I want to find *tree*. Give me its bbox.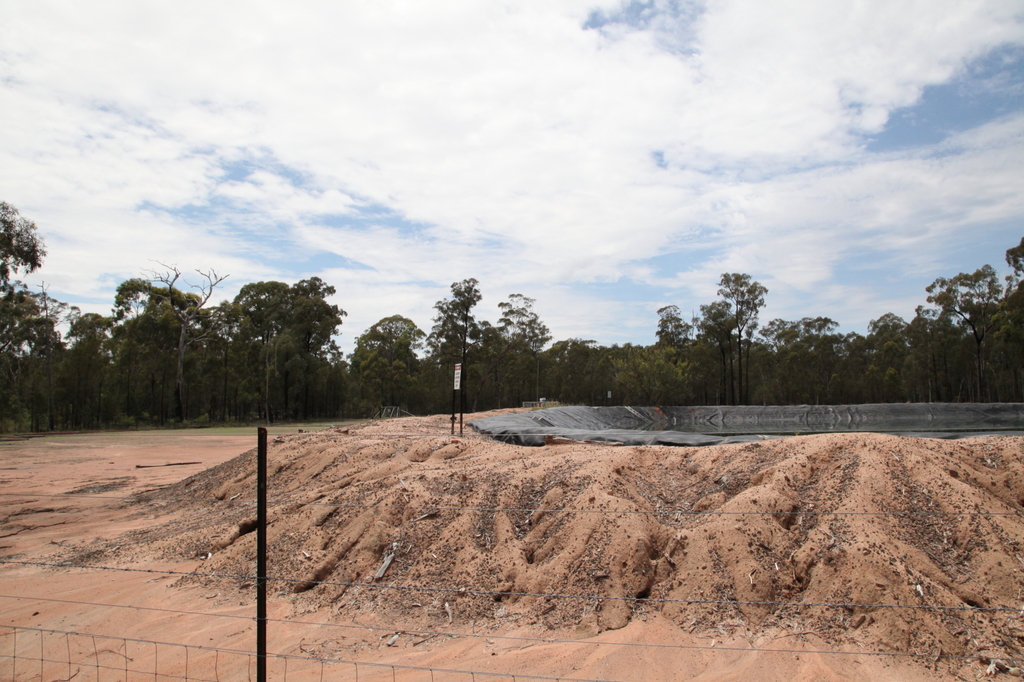
<region>769, 306, 840, 408</region>.
